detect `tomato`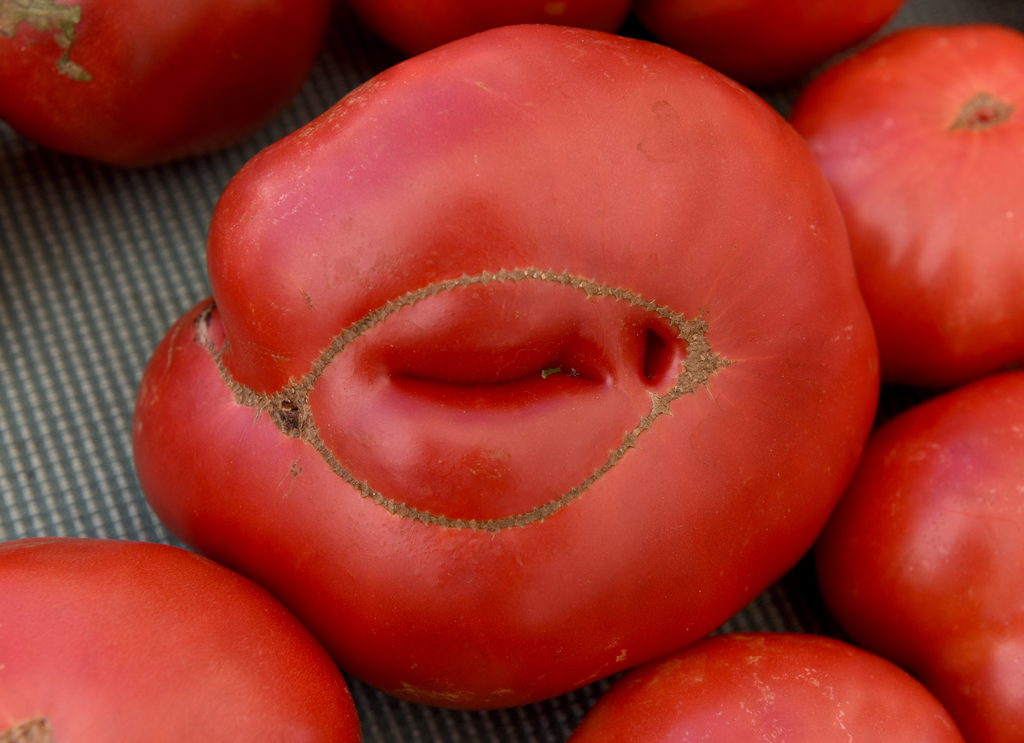
0, 536, 362, 742
